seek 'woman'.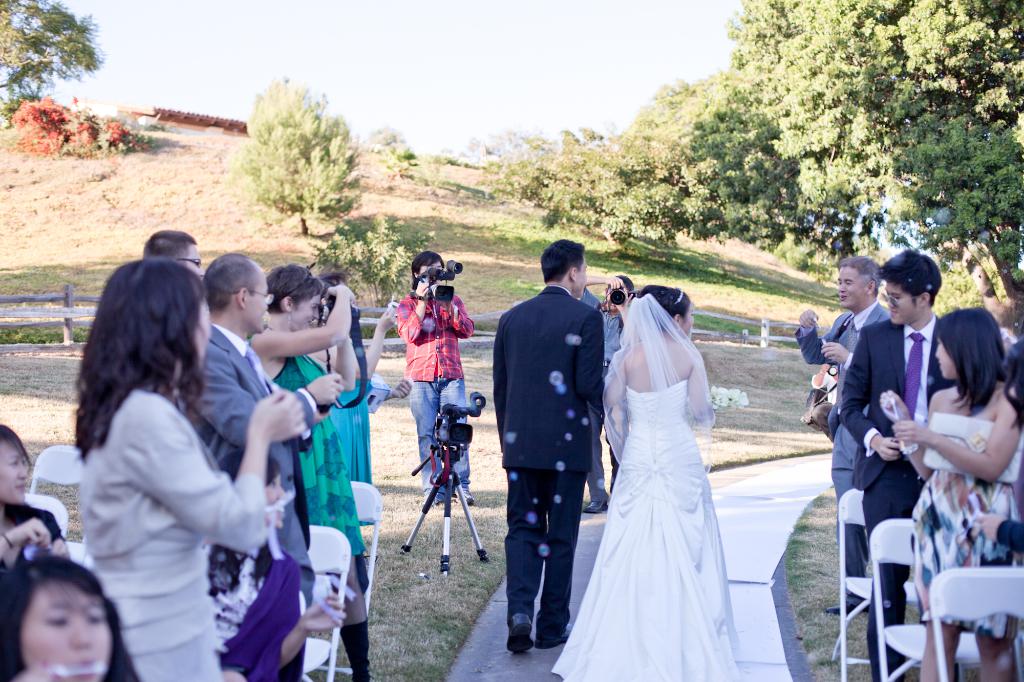
(572, 253, 764, 674).
